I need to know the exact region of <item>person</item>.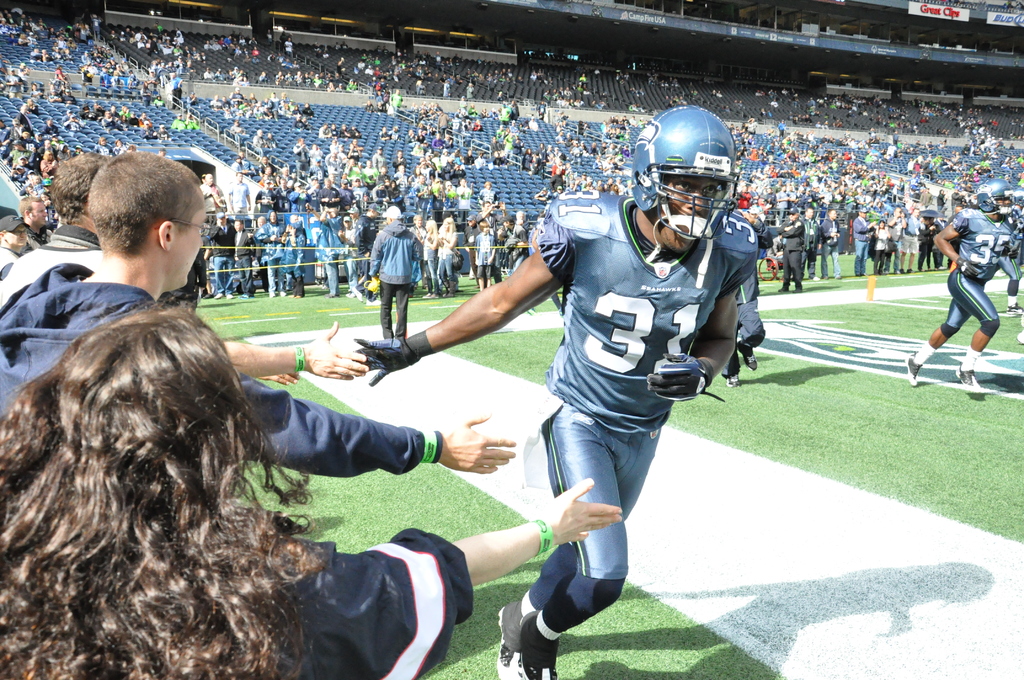
Region: 367, 207, 422, 341.
